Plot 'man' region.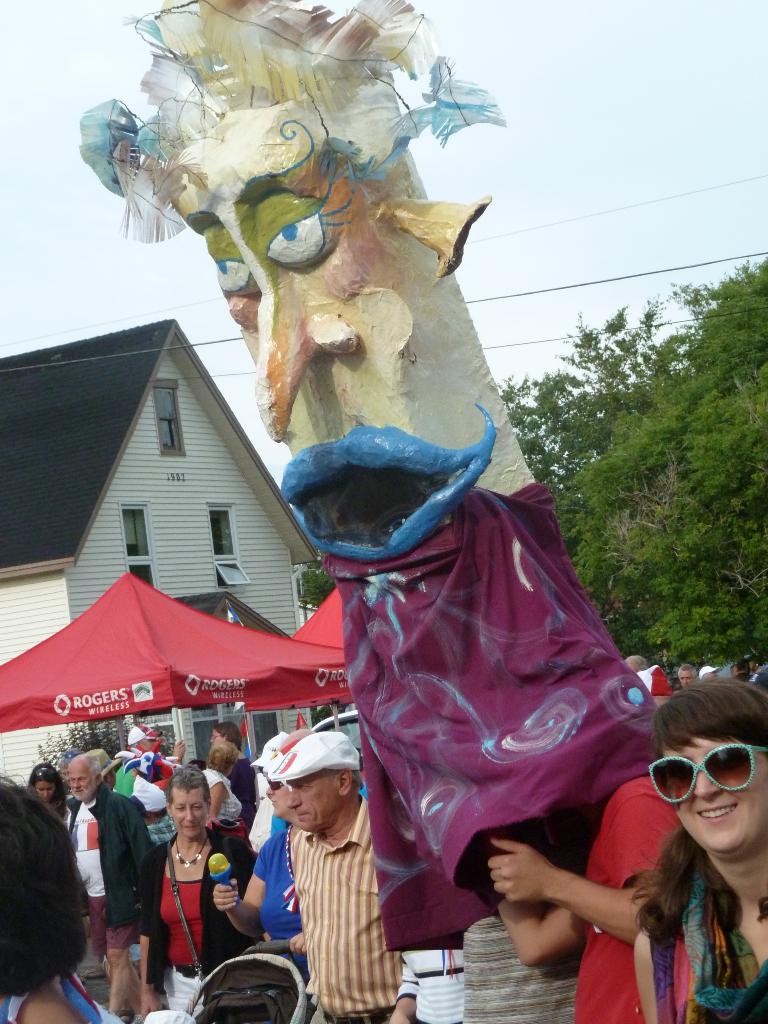
Plotted at 56, 762, 158, 1018.
